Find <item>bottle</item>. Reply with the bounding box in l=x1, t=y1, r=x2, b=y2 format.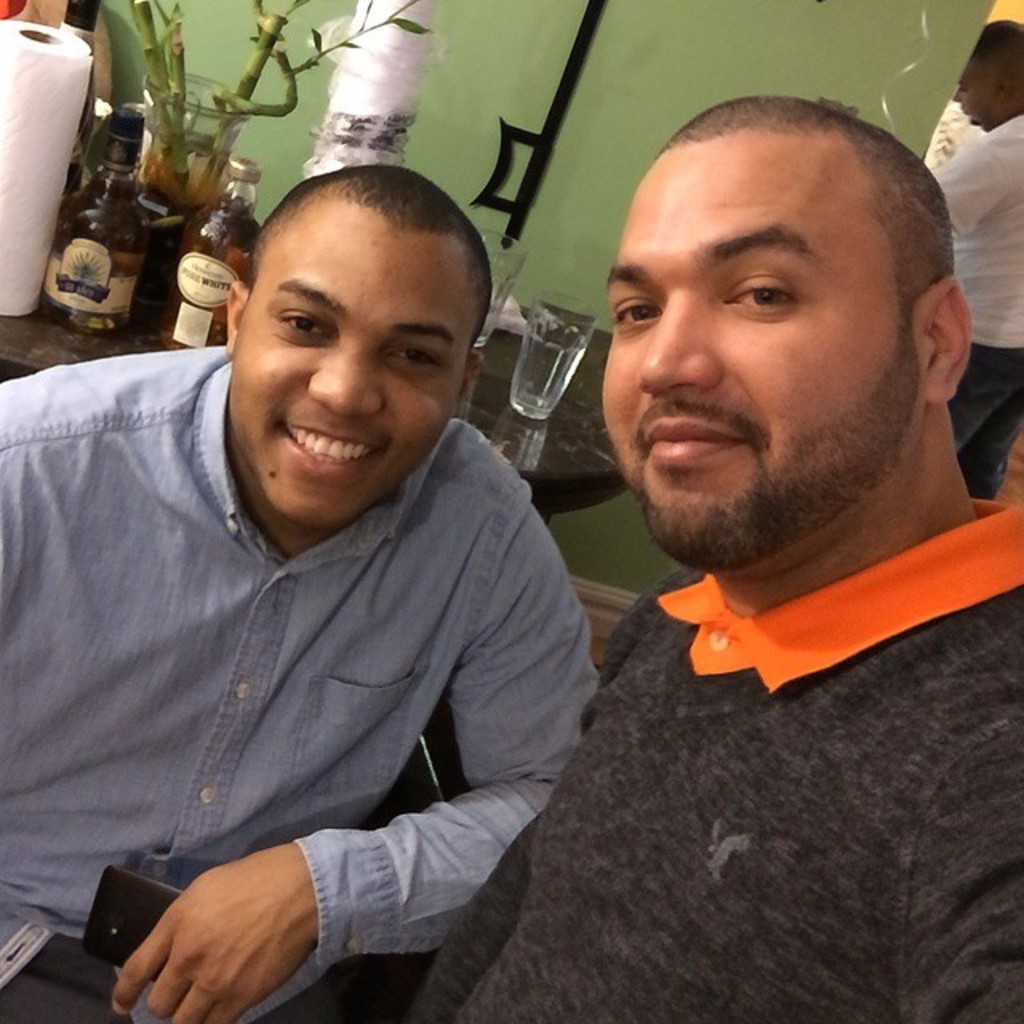
l=158, t=152, r=261, b=352.
